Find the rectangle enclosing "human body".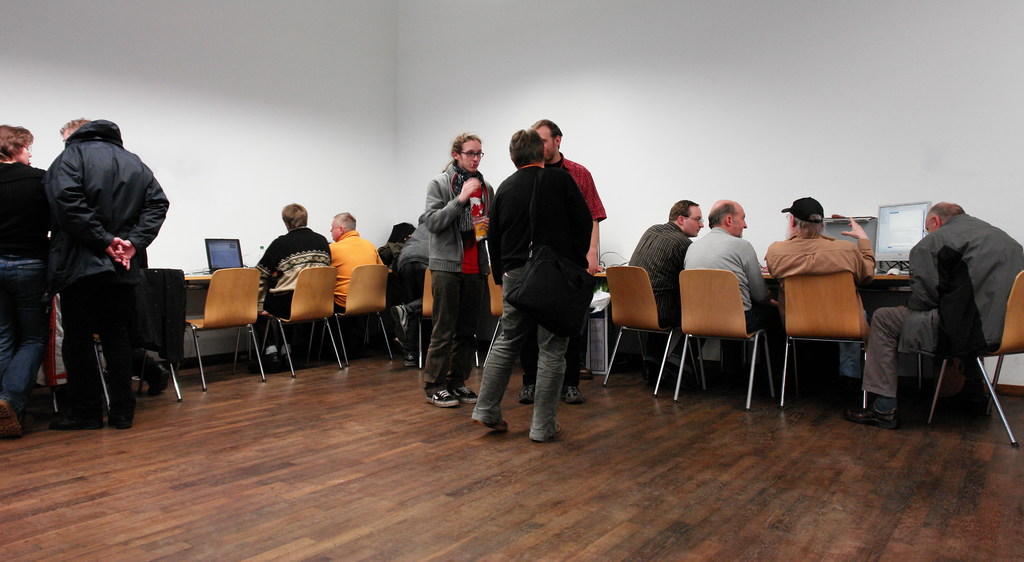
383, 221, 431, 347.
